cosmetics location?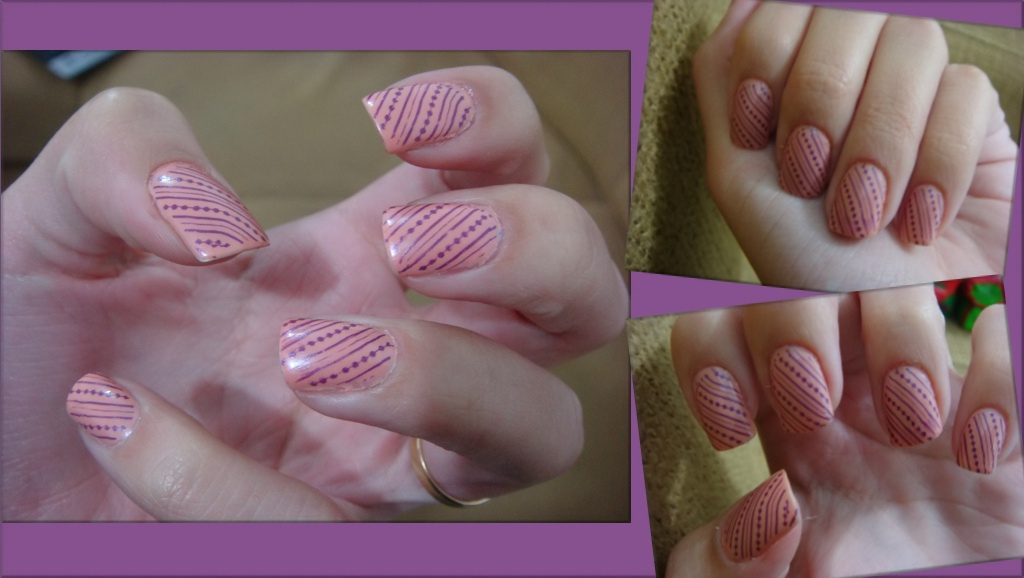
pyautogui.locateOnScreen(882, 364, 943, 448)
